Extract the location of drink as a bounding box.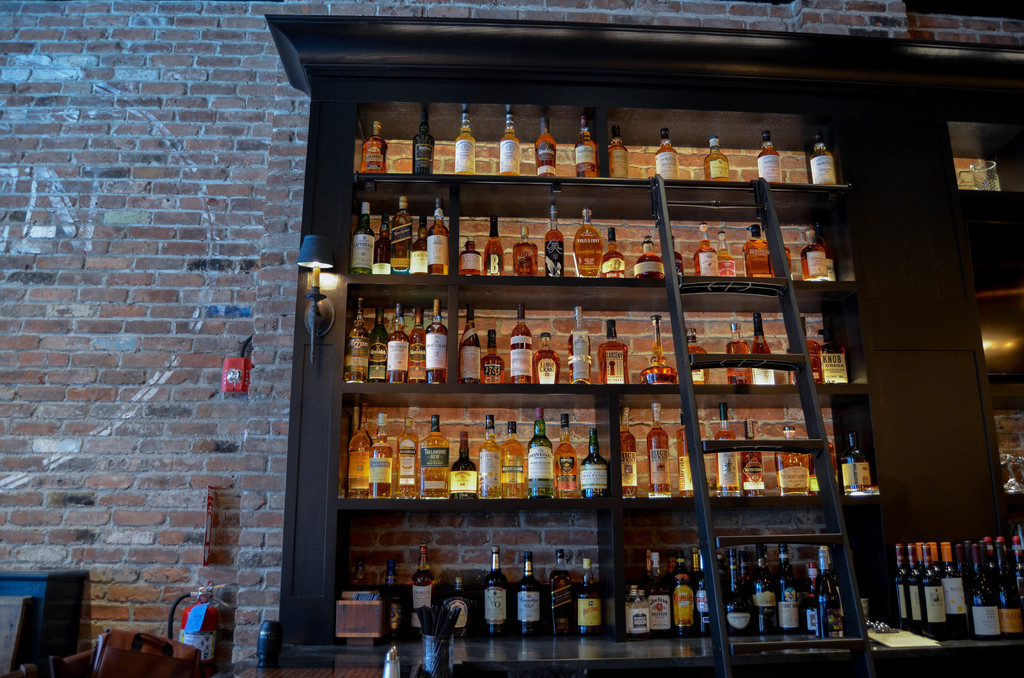
region(414, 121, 433, 172).
